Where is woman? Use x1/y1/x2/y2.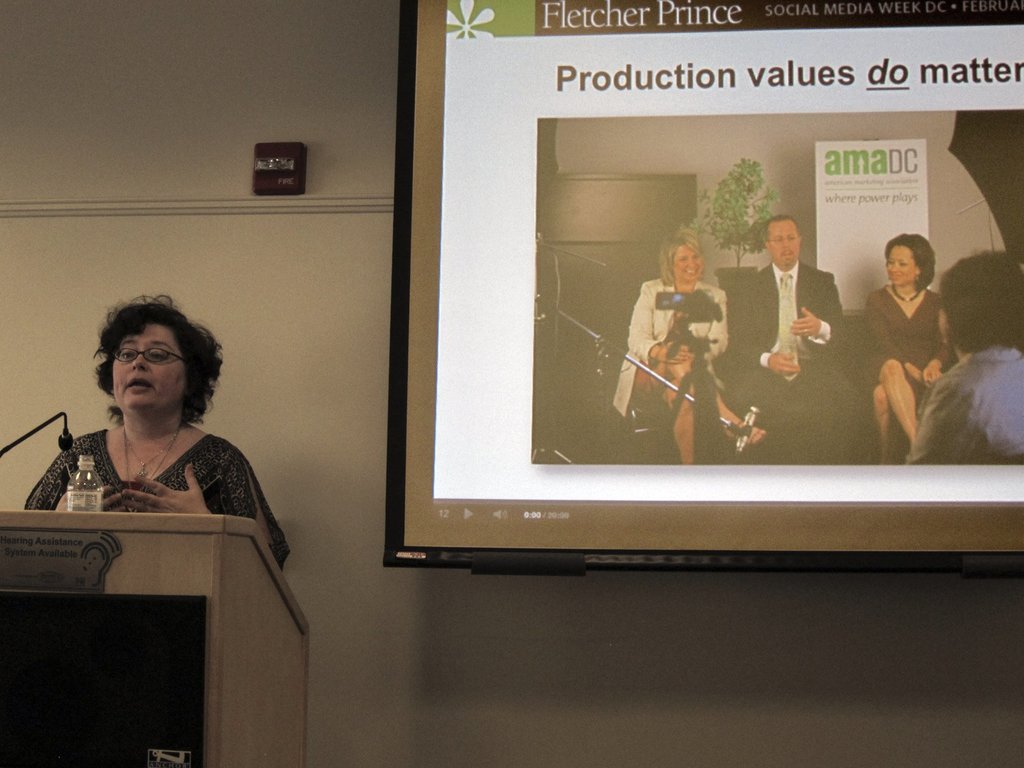
40/314/271/751.
